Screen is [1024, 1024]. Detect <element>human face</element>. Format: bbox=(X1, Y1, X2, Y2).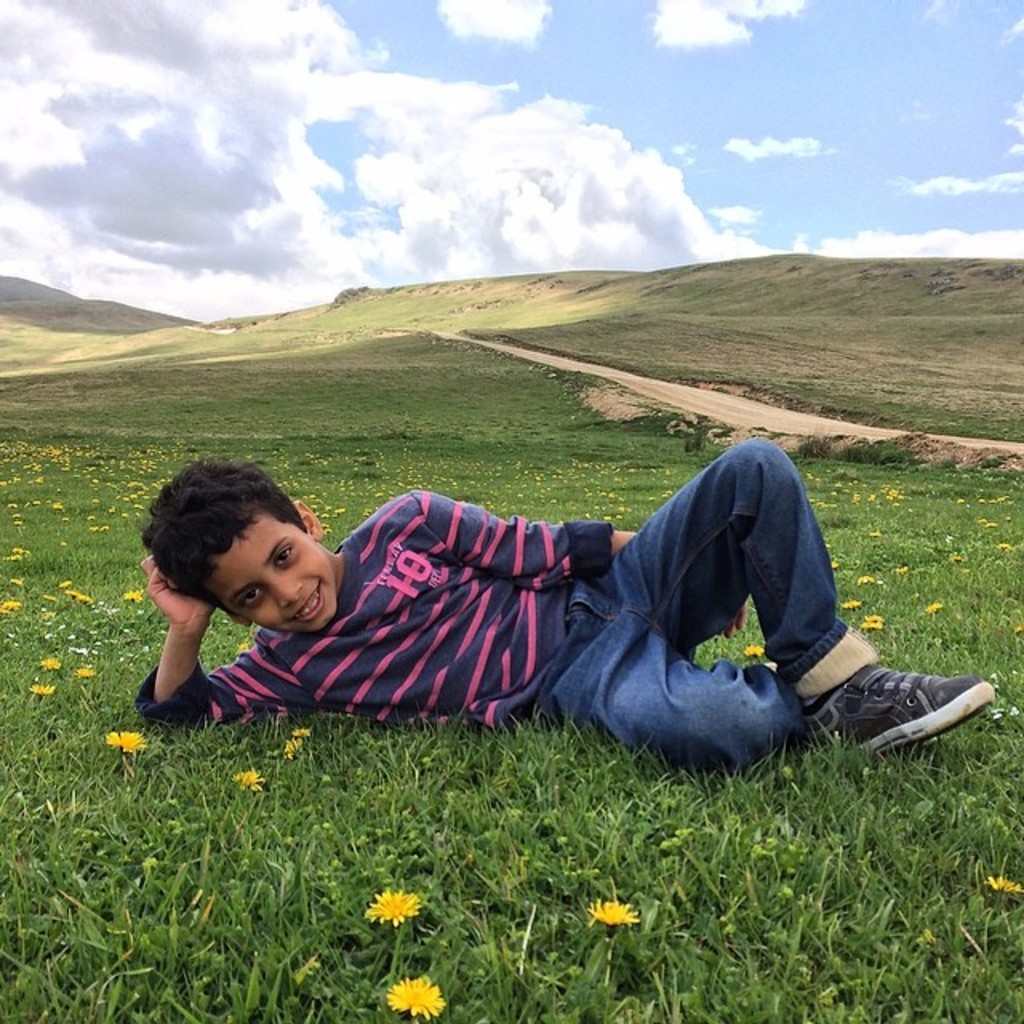
bbox=(203, 512, 338, 632).
